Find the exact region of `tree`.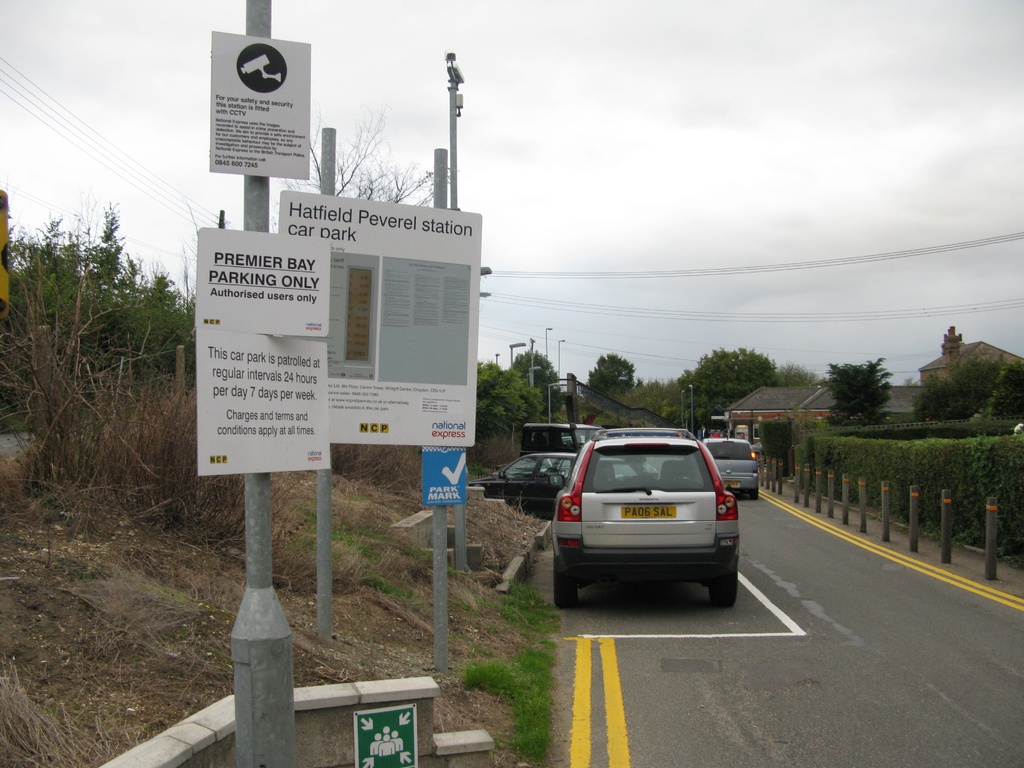
Exact region: detection(825, 364, 893, 415).
